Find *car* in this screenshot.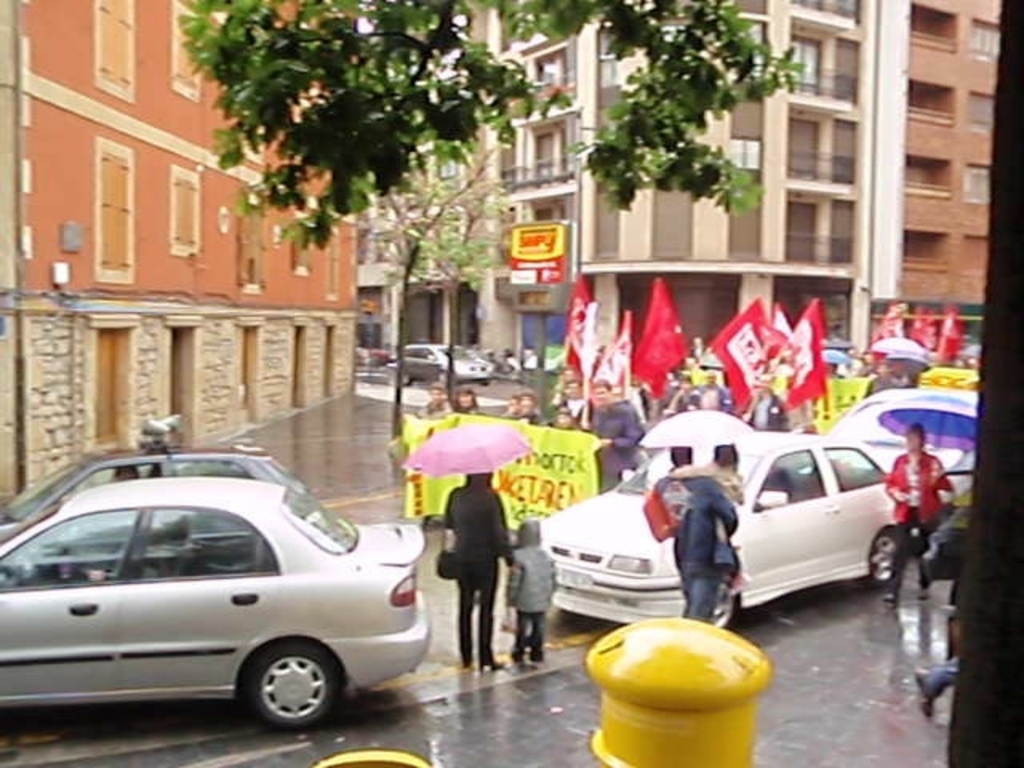
The bounding box for *car* is bbox=(405, 334, 502, 384).
